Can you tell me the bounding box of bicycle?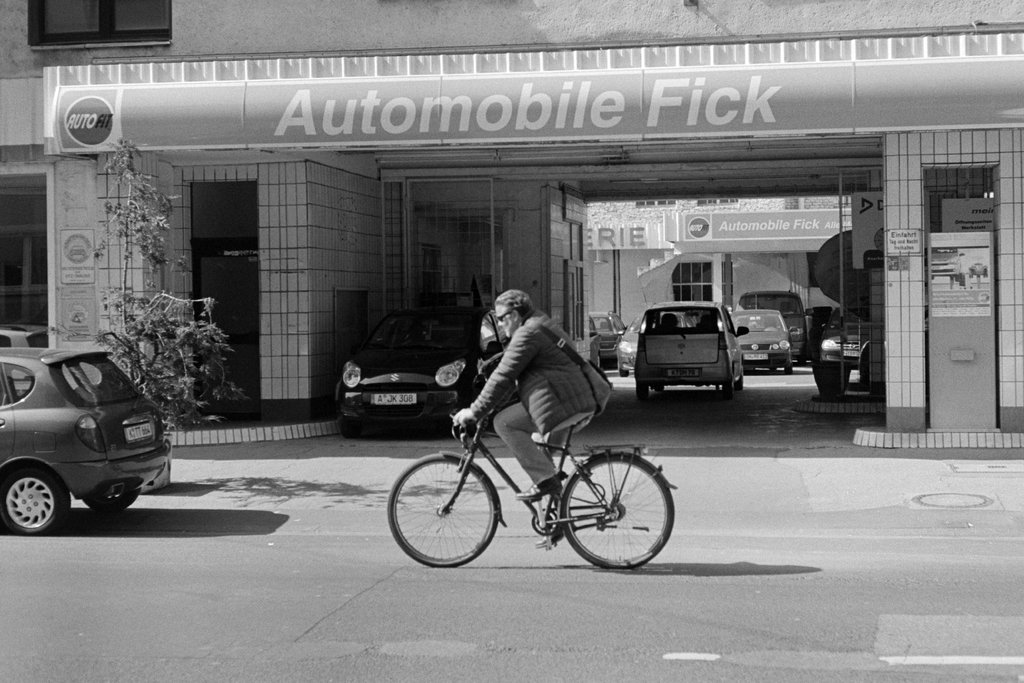
left=372, top=389, right=691, bottom=576.
